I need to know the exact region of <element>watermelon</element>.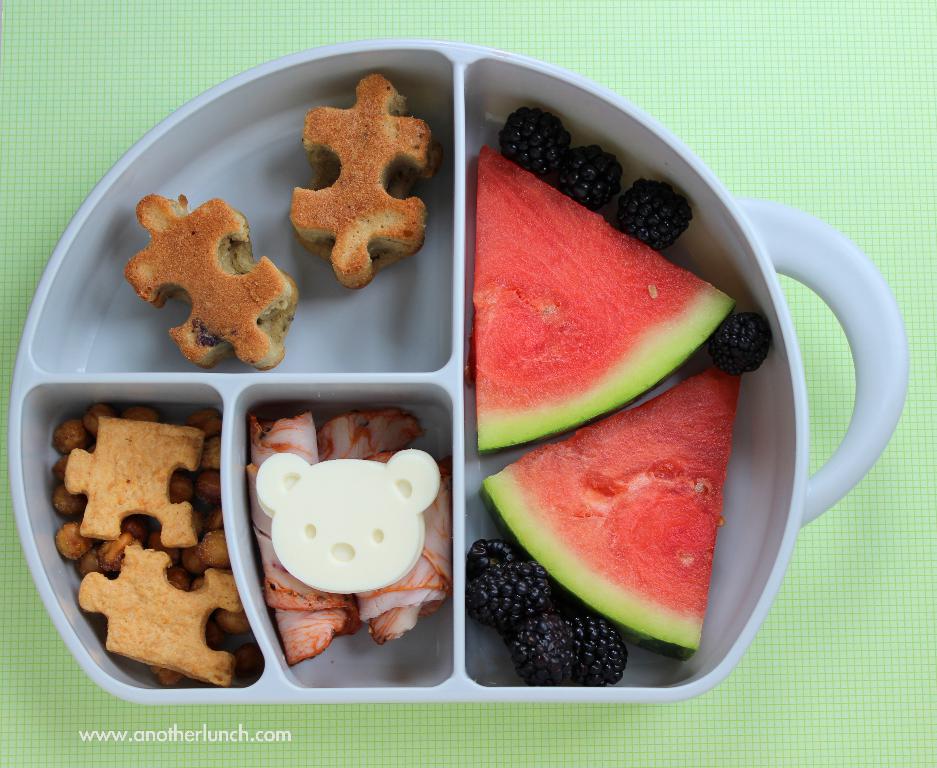
Region: detection(467, 144, 733, 455).
